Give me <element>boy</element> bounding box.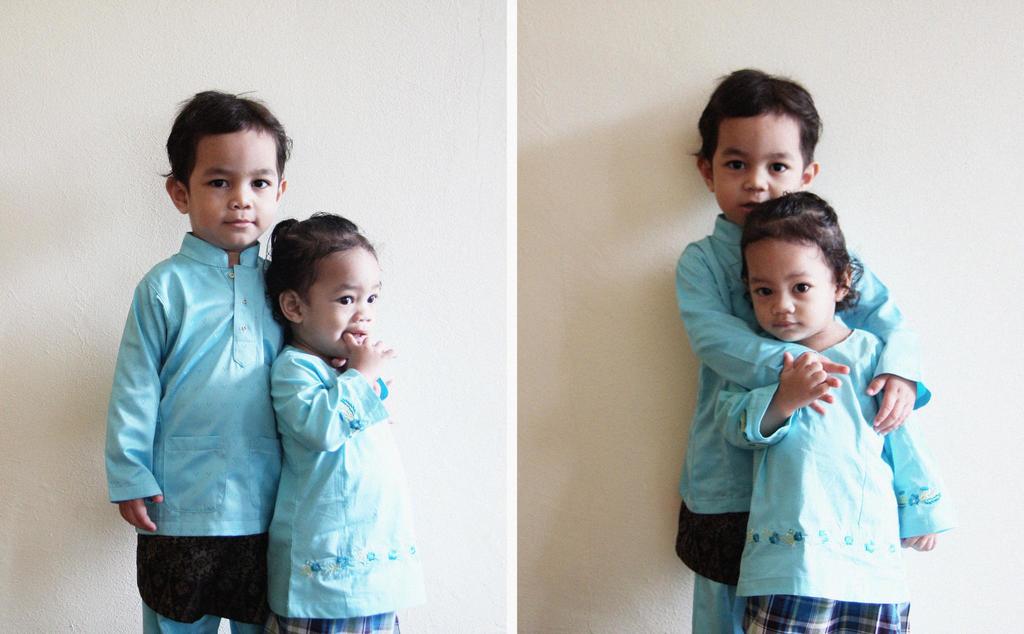
(672, 68, 933, 633).
